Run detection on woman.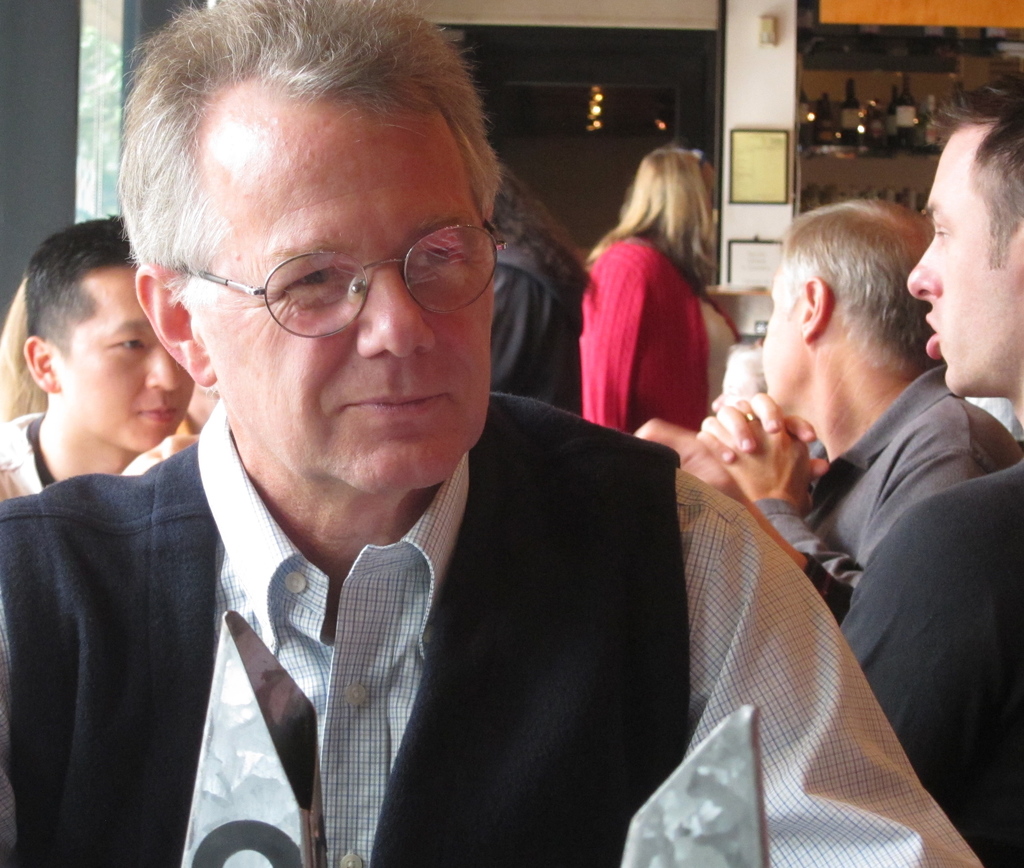
Result: Rect(577, 134, 733, 484).
